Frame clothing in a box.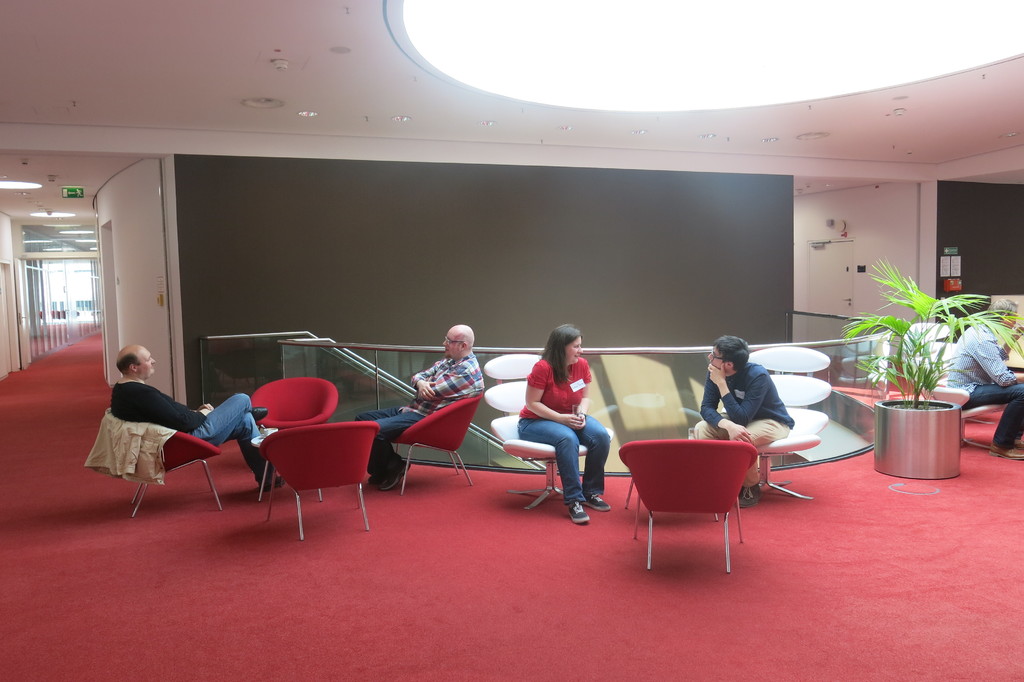
515:353:610:500.
